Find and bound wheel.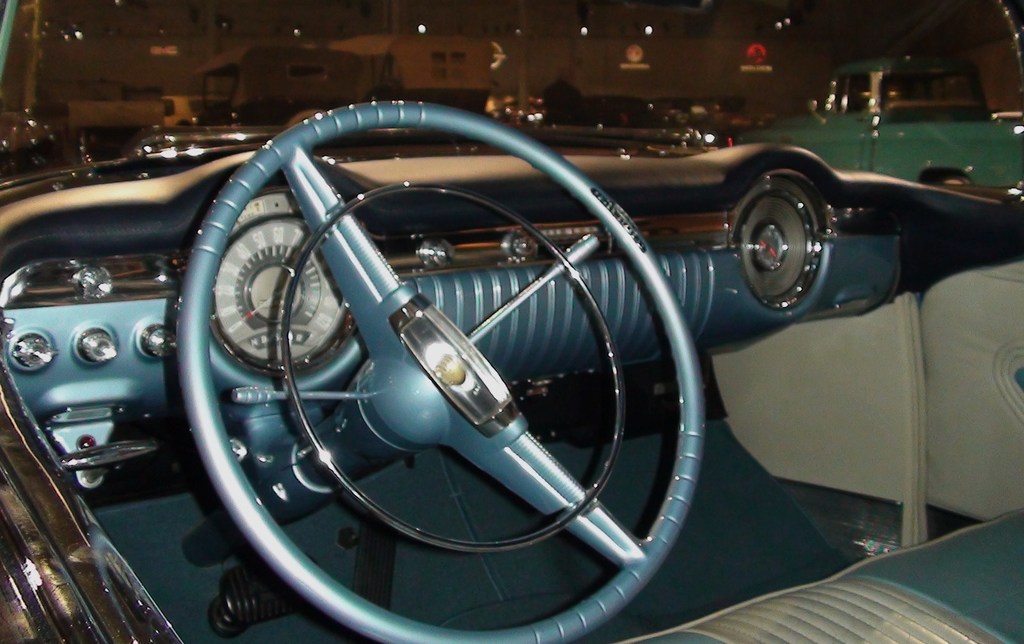
Bound: 745:163:850:318.
